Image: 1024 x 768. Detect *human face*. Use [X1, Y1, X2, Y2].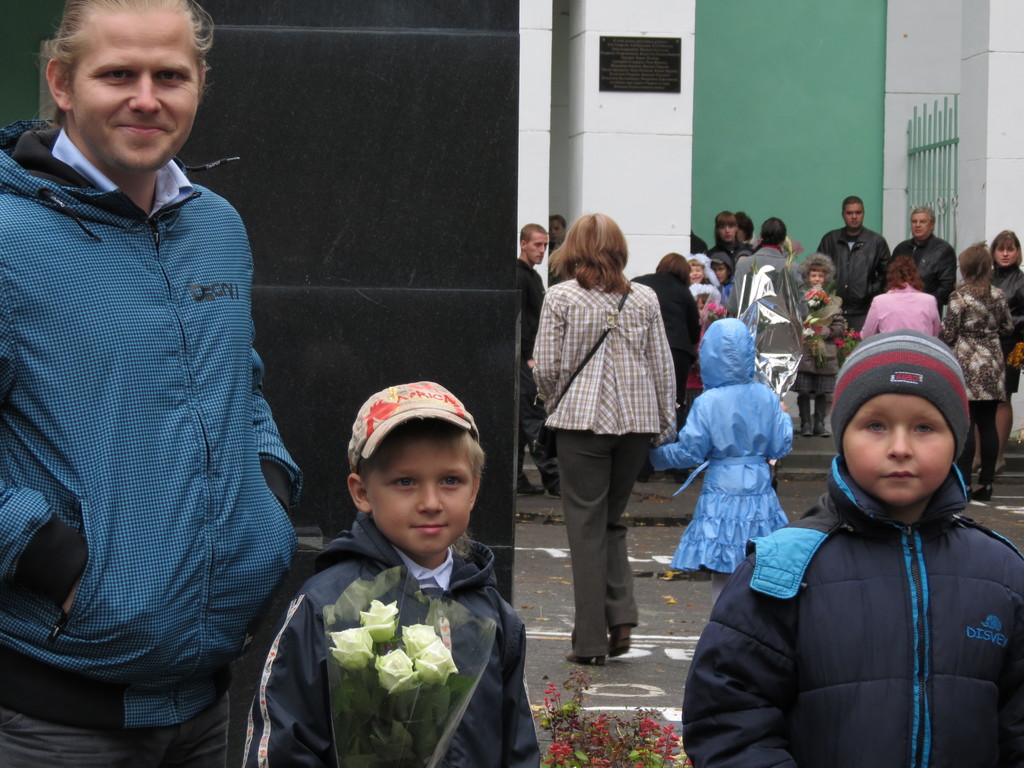
[841, 202, 866, 233].
